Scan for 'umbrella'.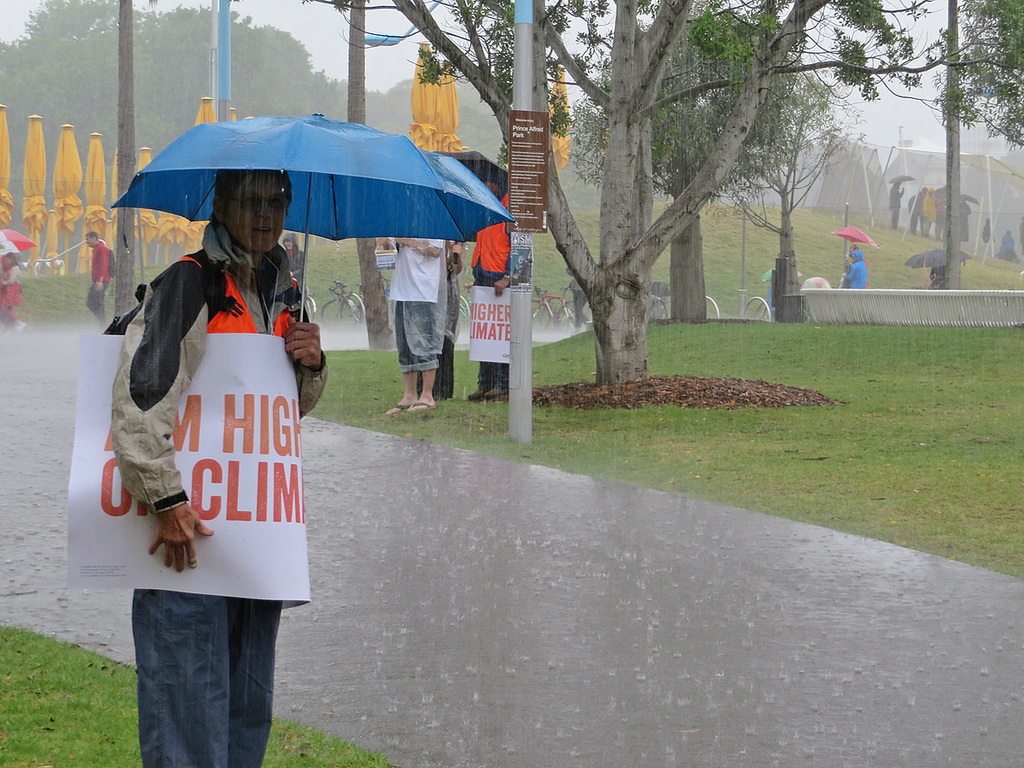
Scan result: 119 111 531 357.
